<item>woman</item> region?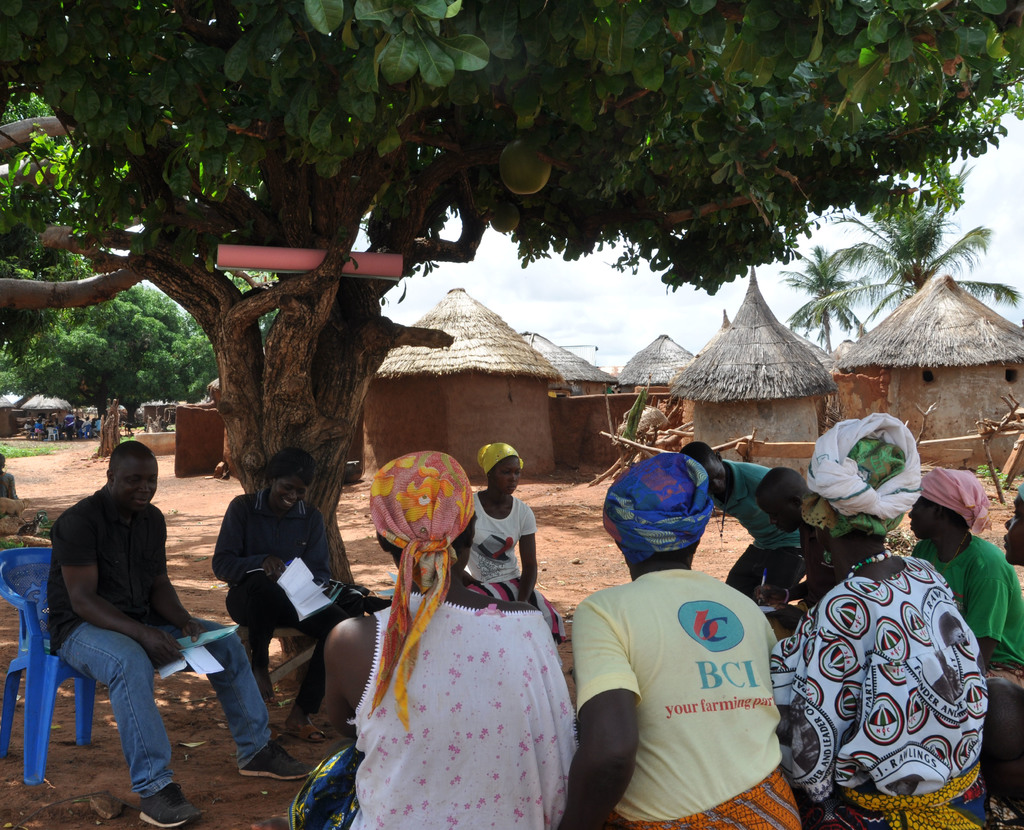
290/454/578/829
